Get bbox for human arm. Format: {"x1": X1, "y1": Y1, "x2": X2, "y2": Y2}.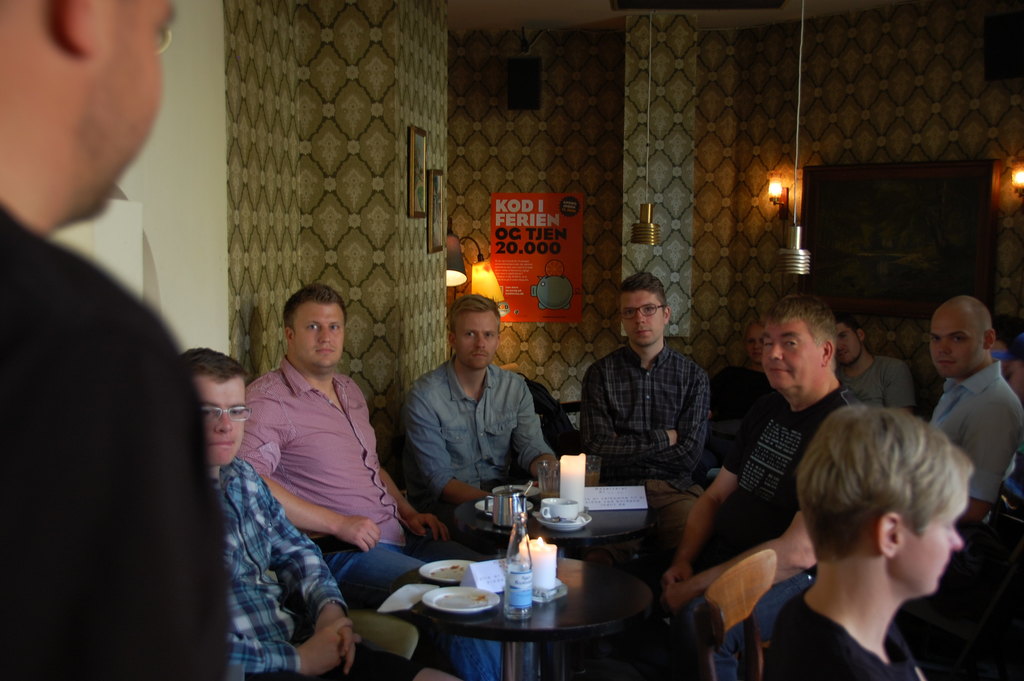
{"x1": 263, "y1": 480, "x2": 357, "y2": 675}.
